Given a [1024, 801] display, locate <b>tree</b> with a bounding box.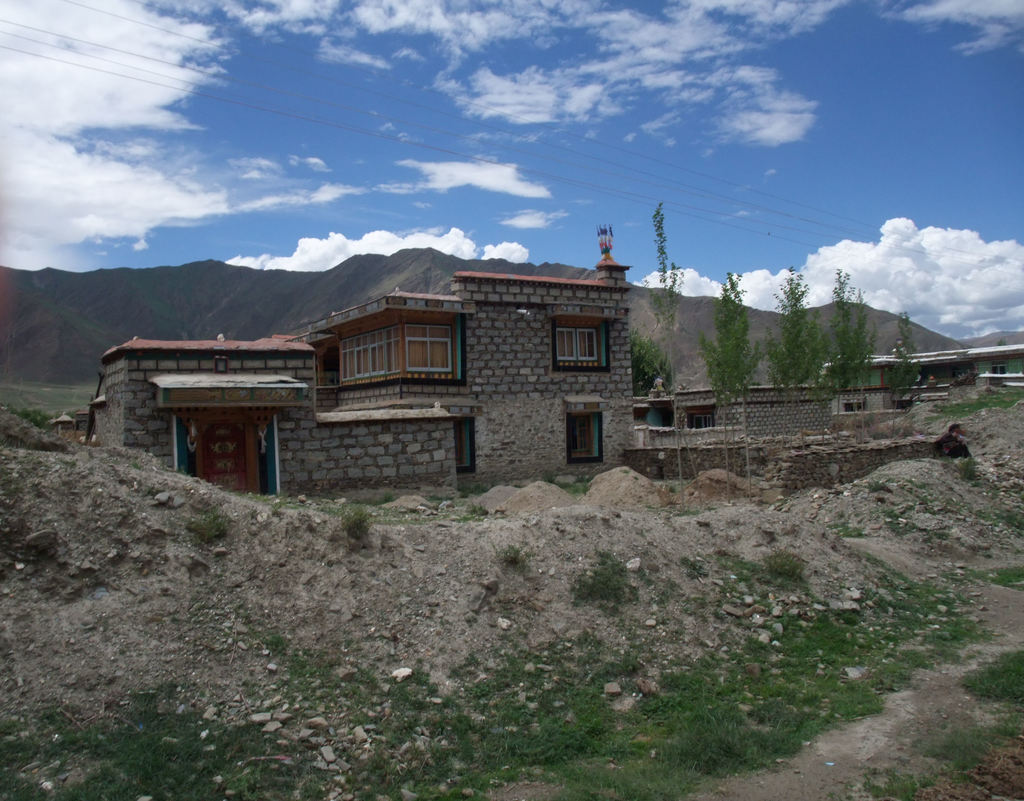
Located: l=627, t=328, r=672, b=394.
